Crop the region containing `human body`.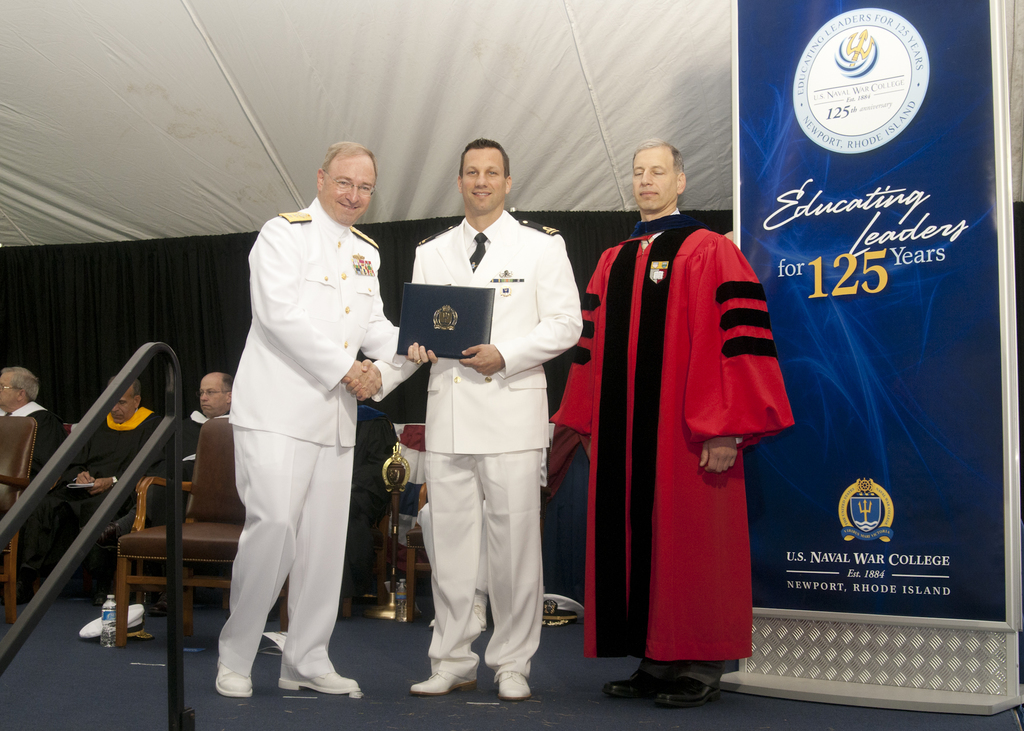
Crop region: l=211, t=138, r=390, b=727.
